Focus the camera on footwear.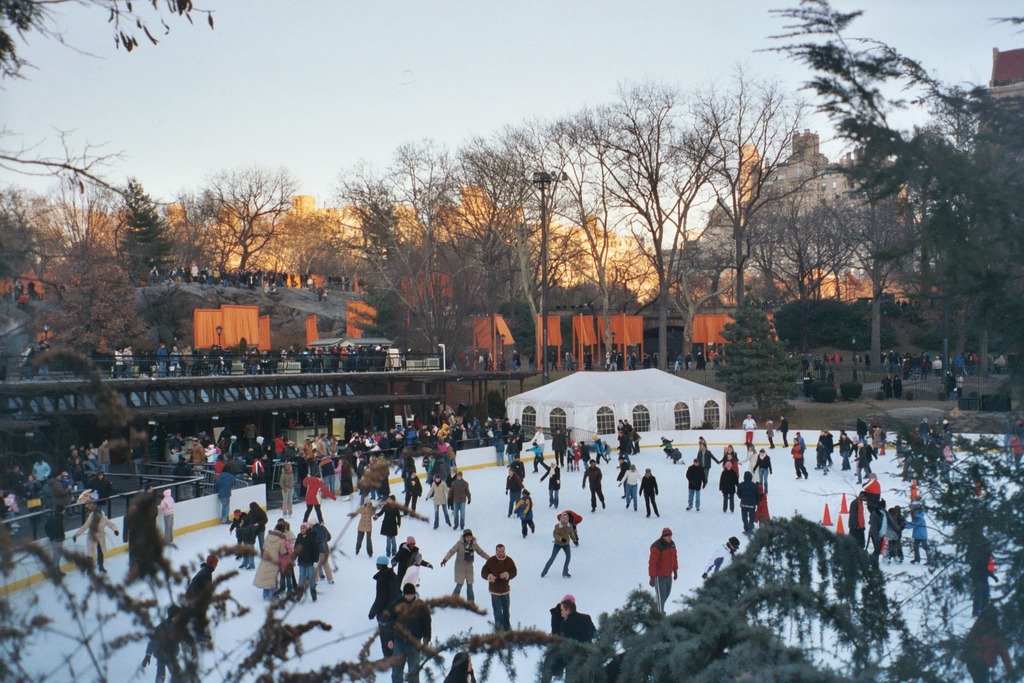
Focus region: pyautogui.locateOnScreen(533, 468, 540, 473).
